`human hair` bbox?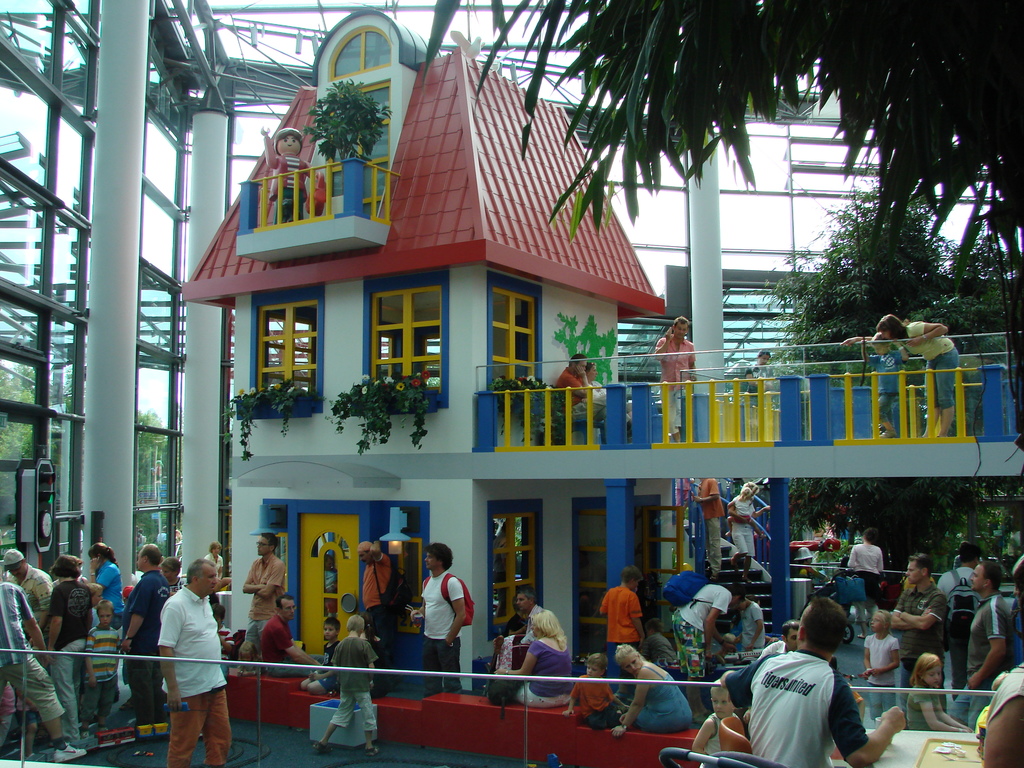
<box>209,539,223,551</box>
